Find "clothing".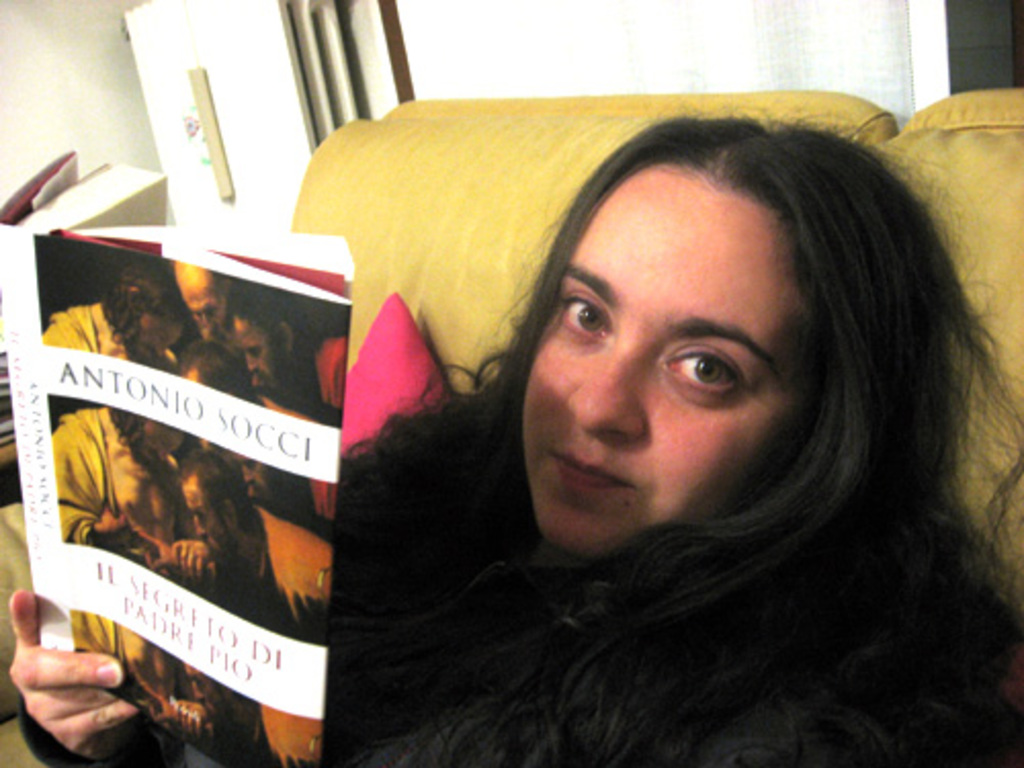
bbox=(319, 334, 350, 432).
